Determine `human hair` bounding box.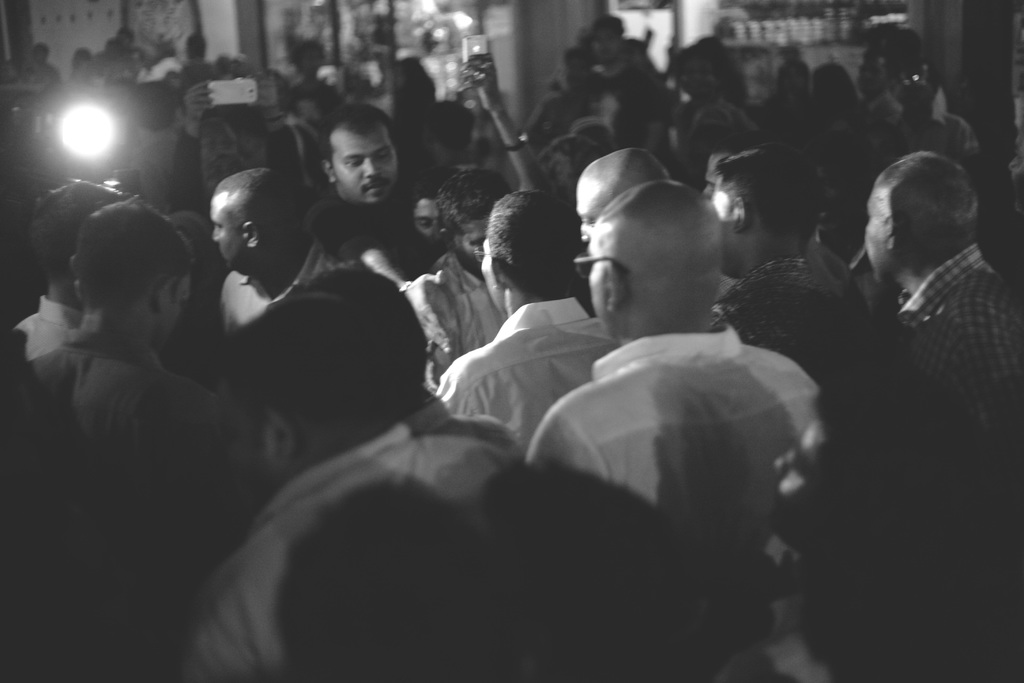
Determined: 435 168 509 258.
